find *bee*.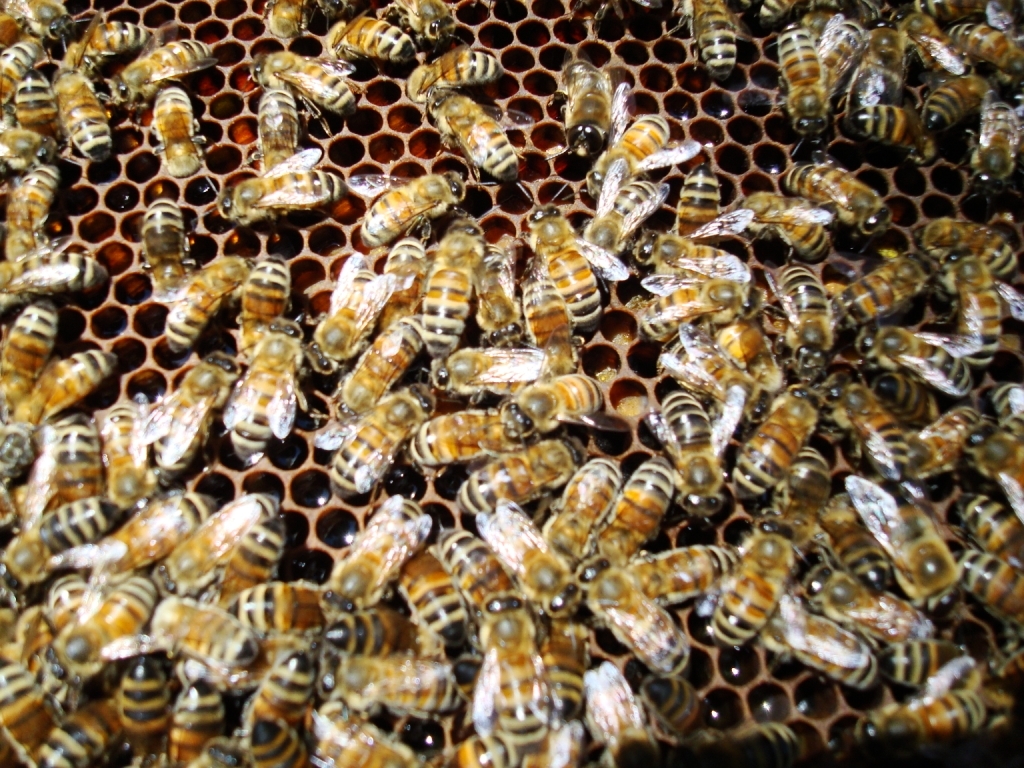
425:85:537:187.
